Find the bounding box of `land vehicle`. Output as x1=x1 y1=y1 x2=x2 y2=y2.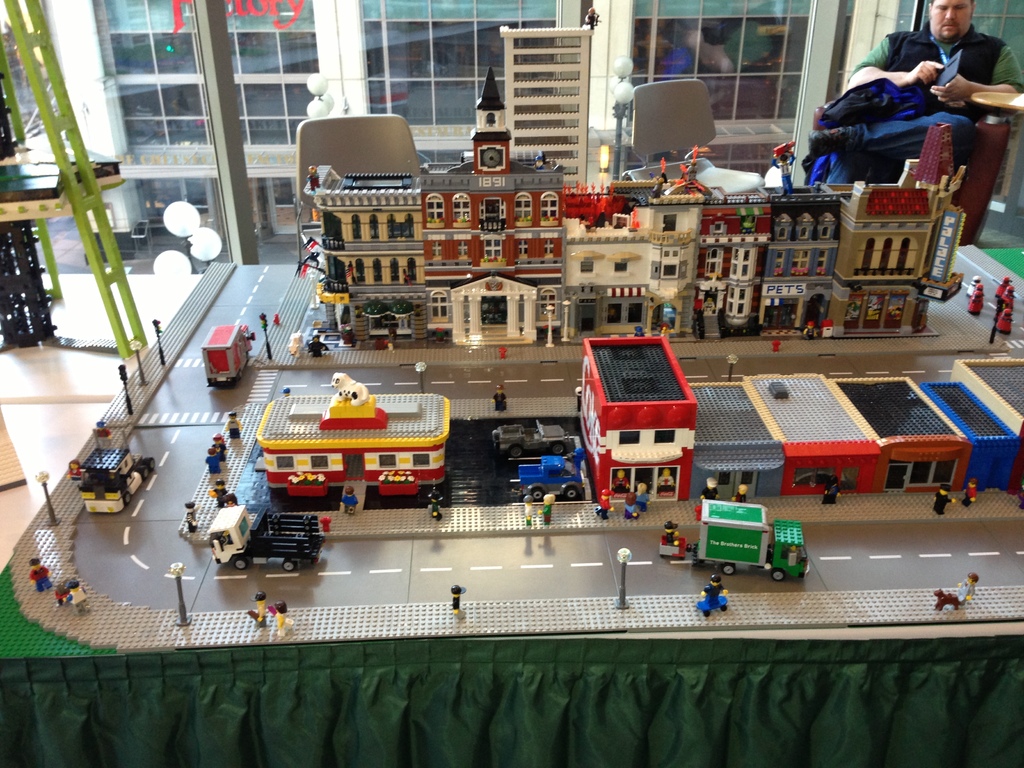
x1=68 y1=444 x2=152 y2=518.
